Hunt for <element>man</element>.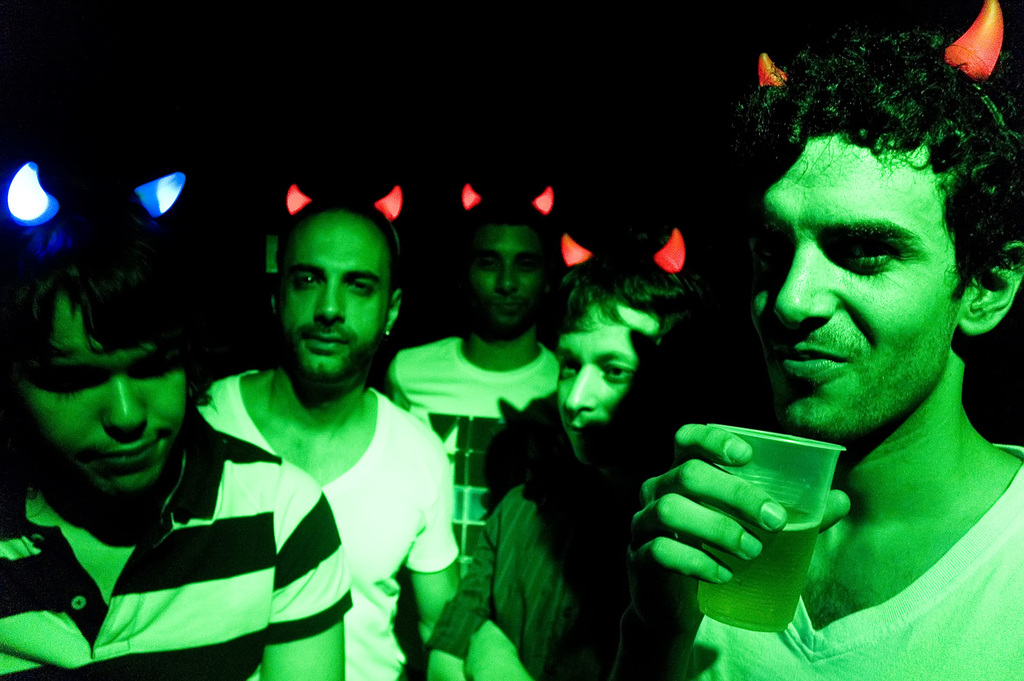
Hunted down at Rect(603, 17, 1023, 680).
